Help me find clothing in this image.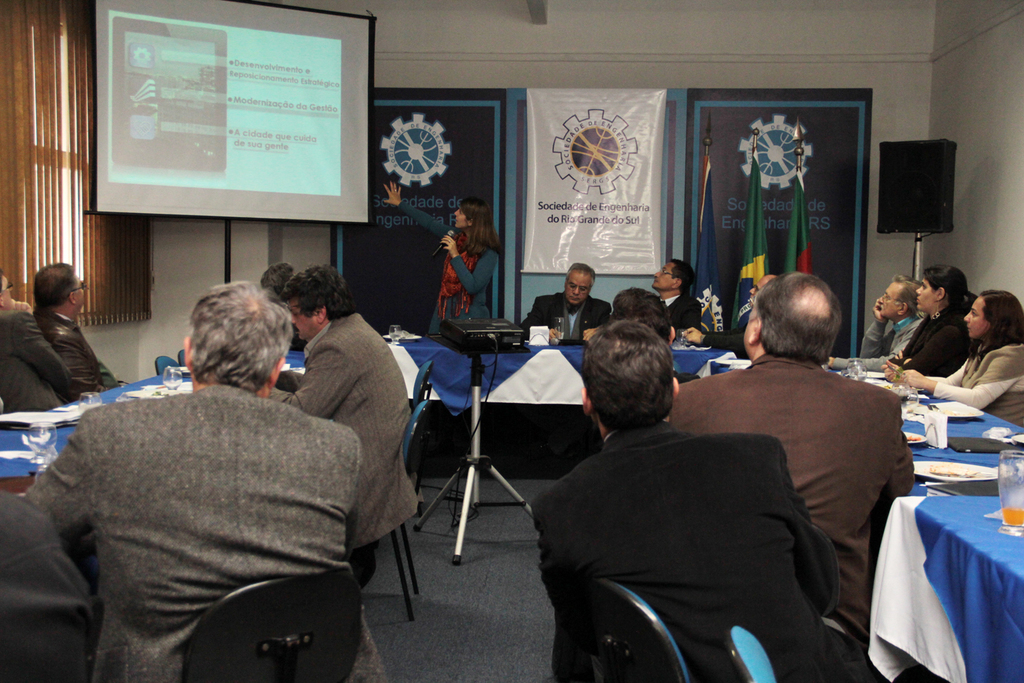
Found it: bbox=(533, 427, 884, 682).
